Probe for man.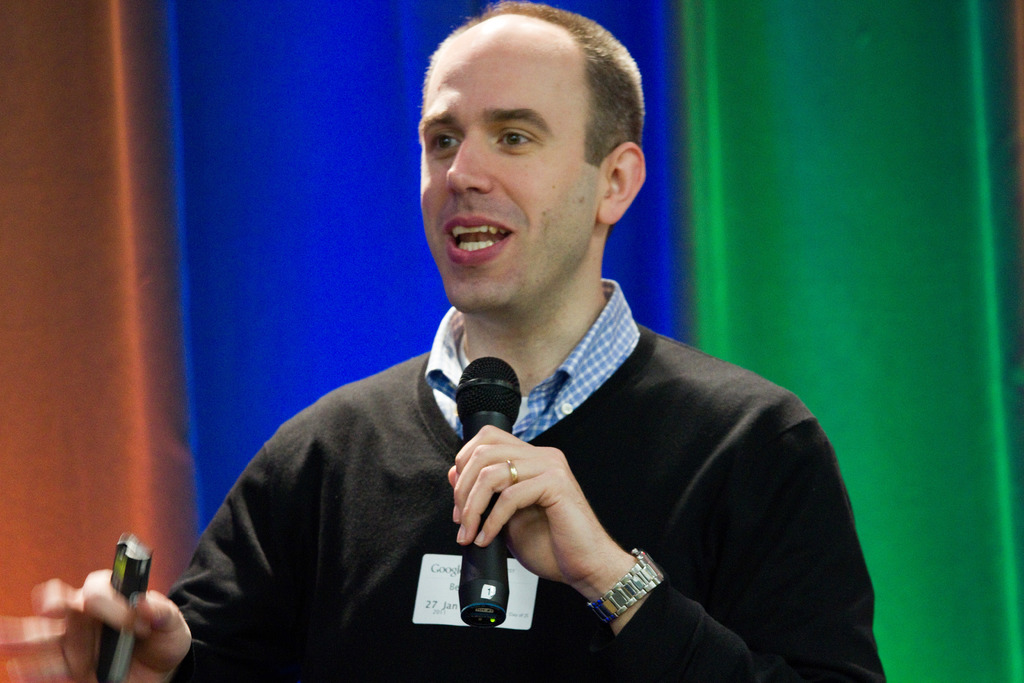
Probe result: x1=15 y1=0 x2=881 y2=682.
